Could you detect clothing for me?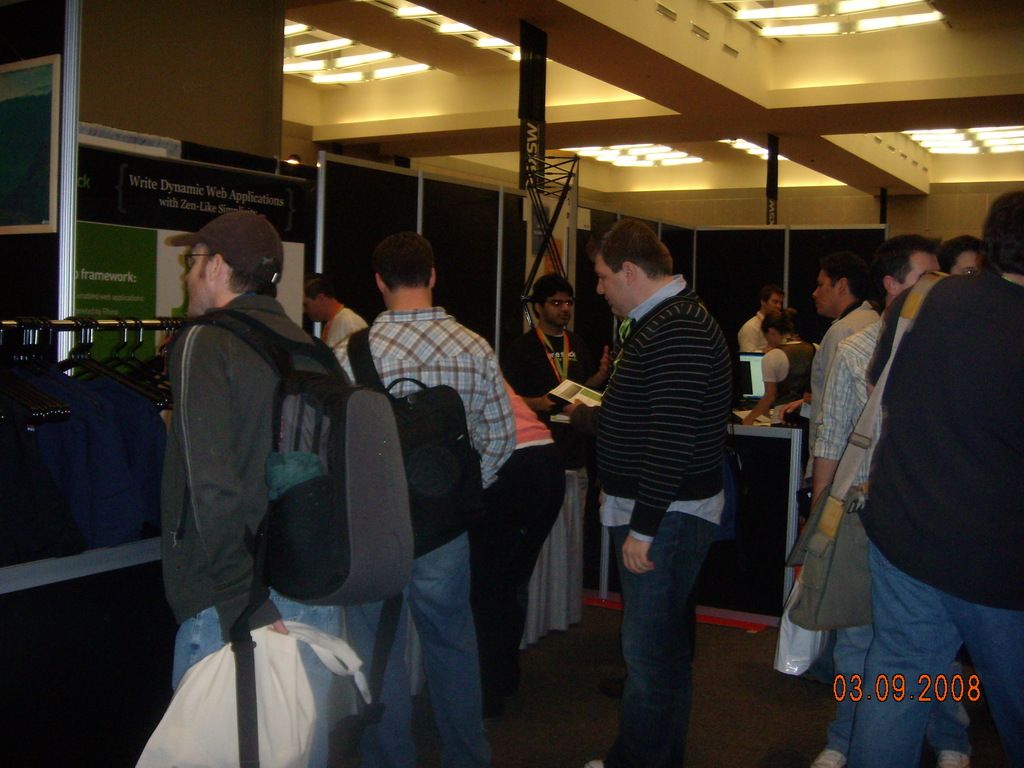
Detection result: bbox(596, 266, 735, 767).
